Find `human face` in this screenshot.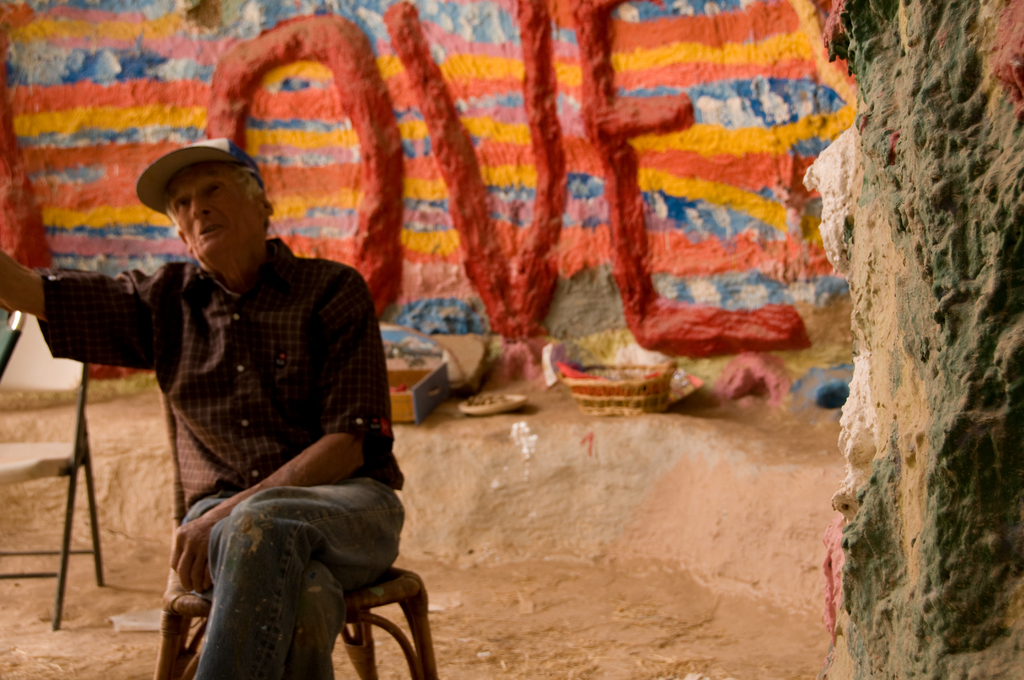
The bounding box for `human face` is box(176, 166, 276, 269).
